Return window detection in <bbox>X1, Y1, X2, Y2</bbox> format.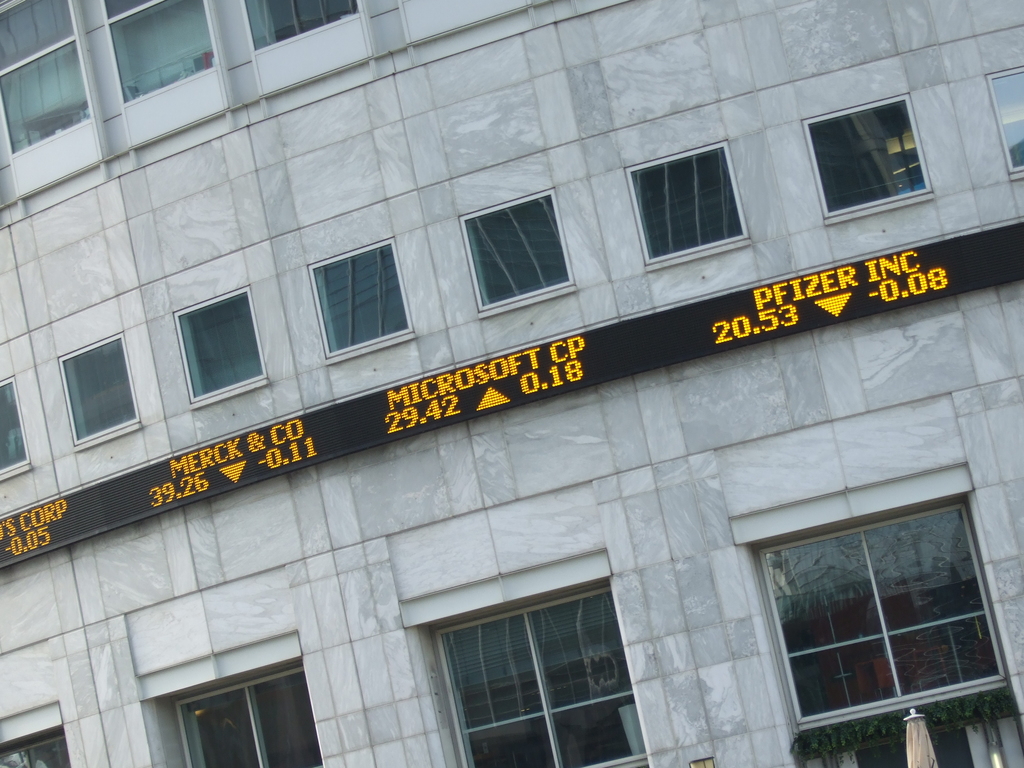
<bbox>985, 66, 1023, 185</bbox>.
